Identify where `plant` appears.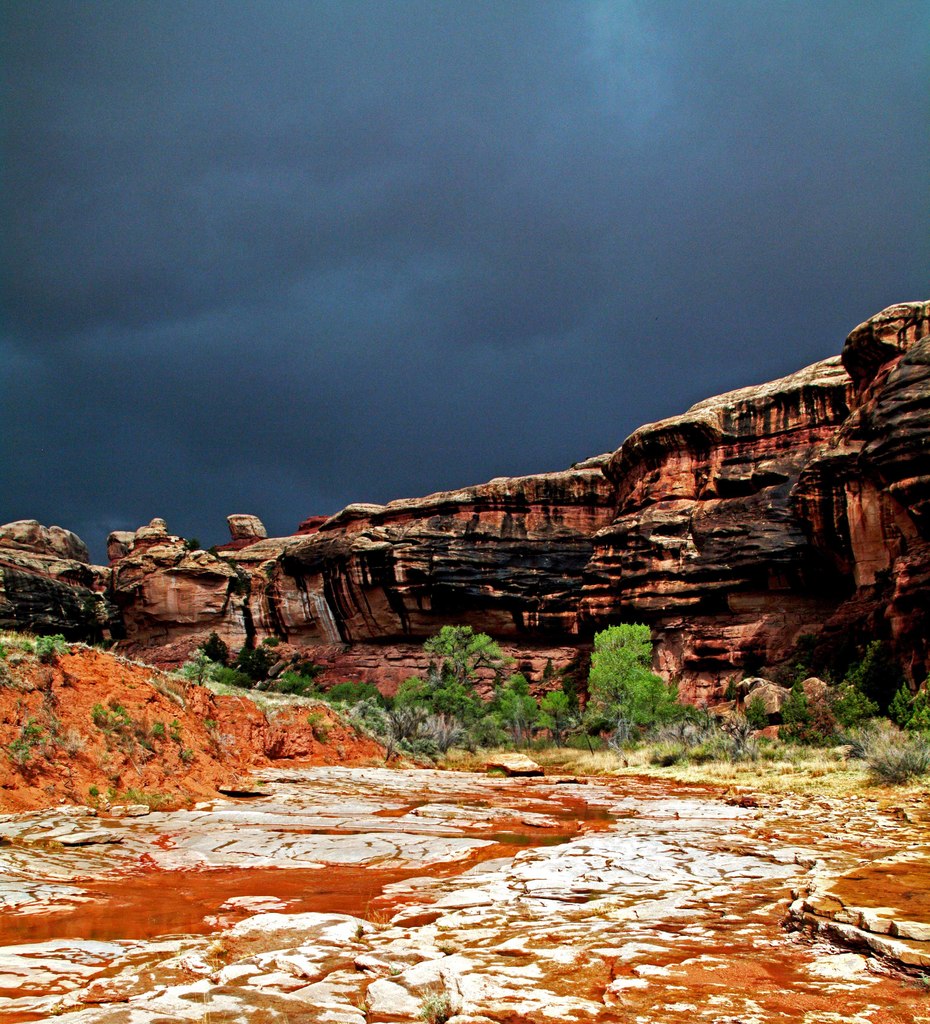
Appears at bbox(798, 691, 844, 760).
